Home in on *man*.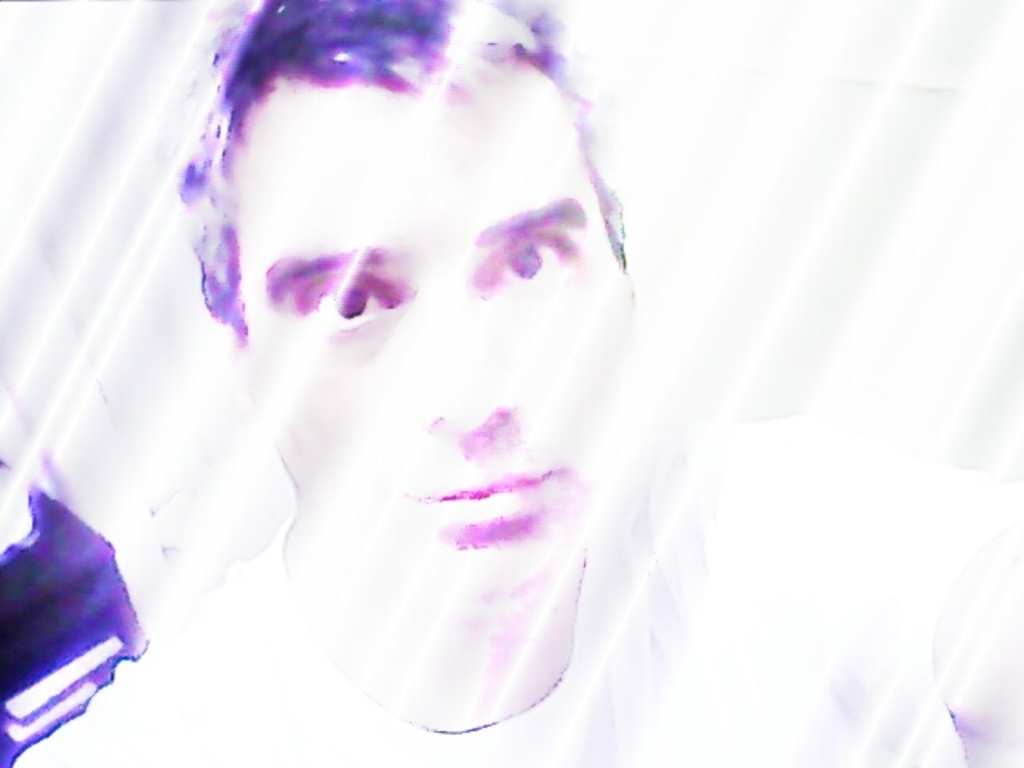
Homed in at (x1=8, y1=0, x2=1022, y2=766).
